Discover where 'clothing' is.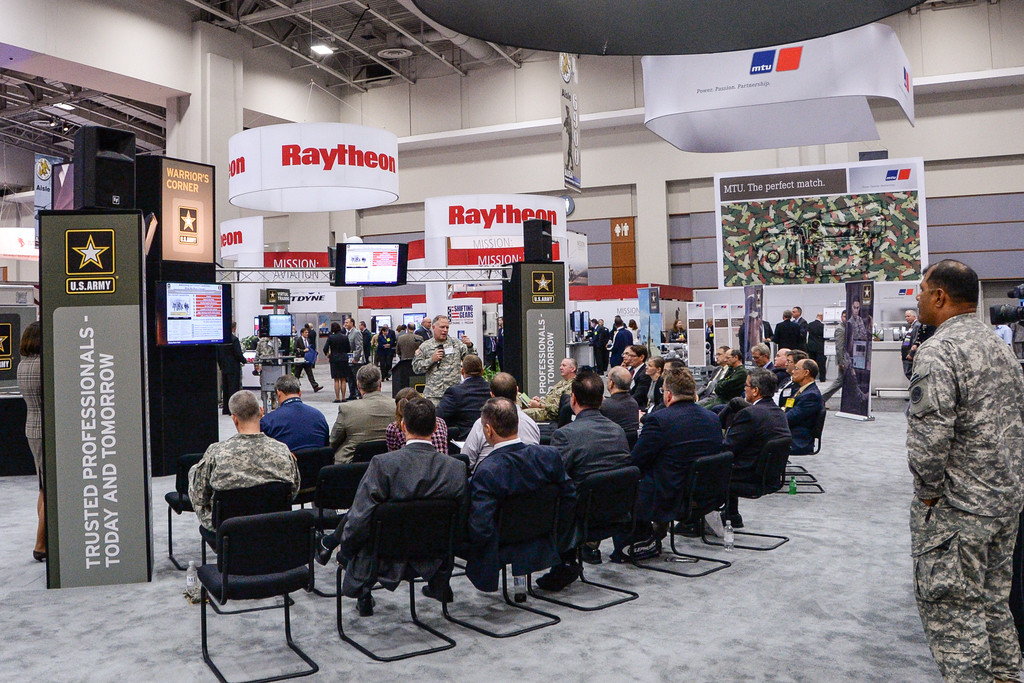
Discovered at left=323, top=334, right=355, bottom=398.
